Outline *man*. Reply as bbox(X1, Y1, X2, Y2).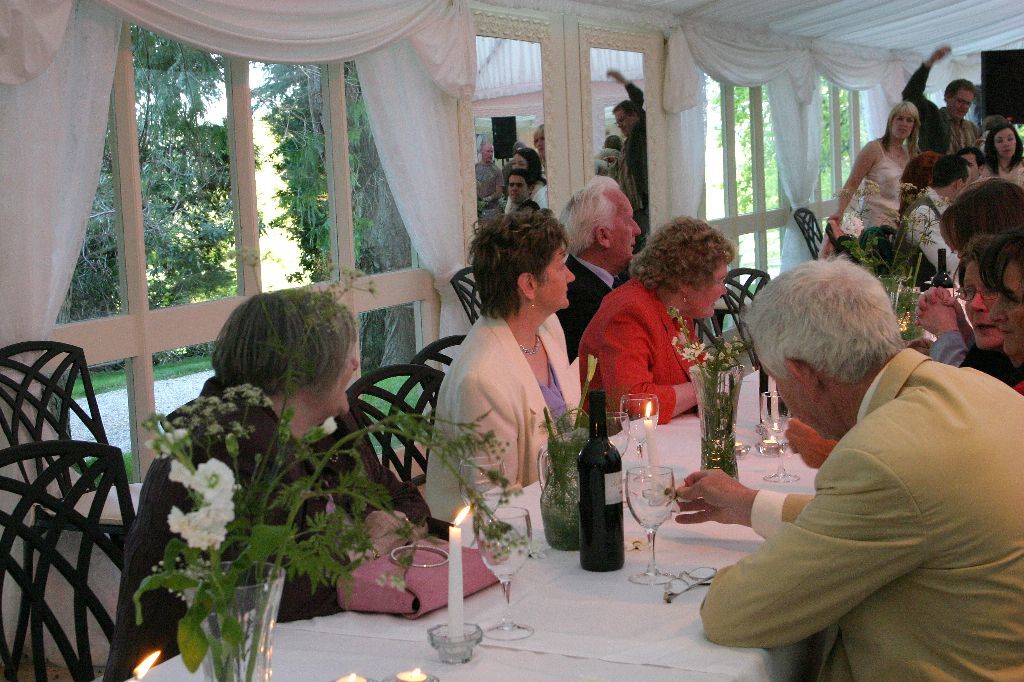
bbox(558, 167, 645, 382).
